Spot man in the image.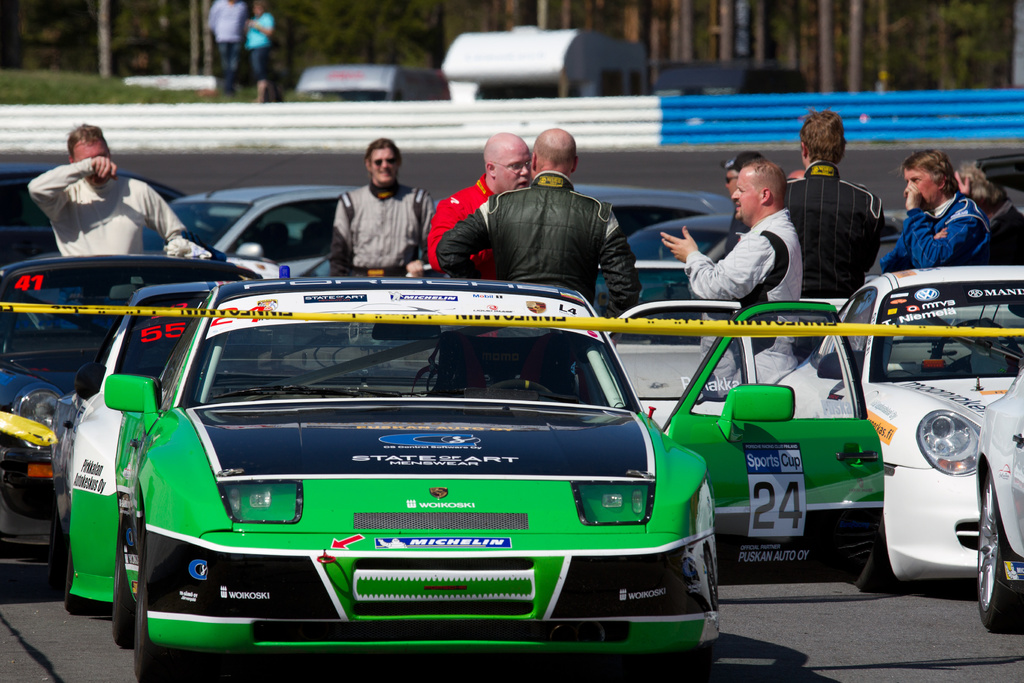
man found at 426,129,532,278.
